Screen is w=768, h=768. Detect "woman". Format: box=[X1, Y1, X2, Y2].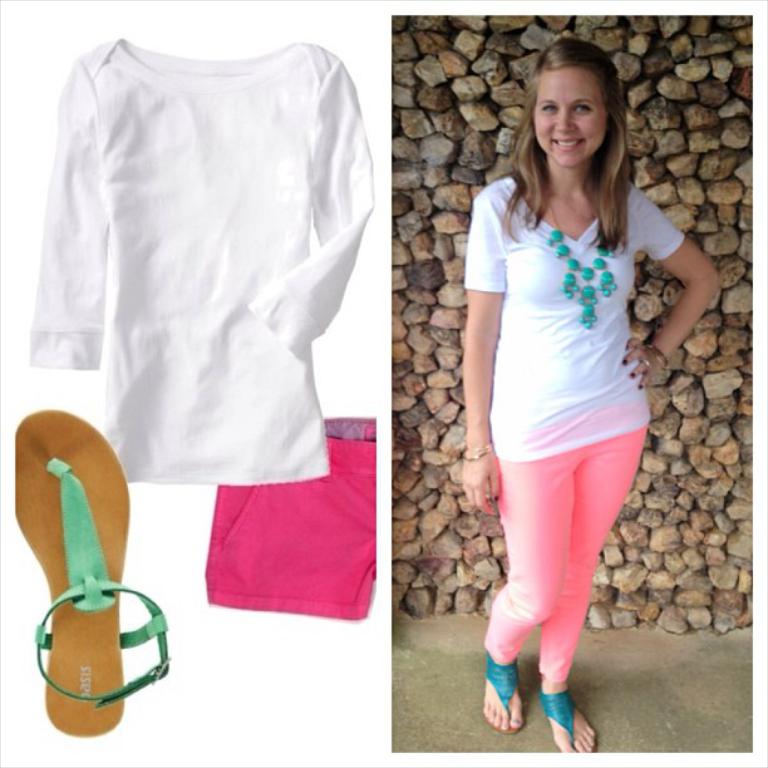
box=[447, 33, 698, 722].
